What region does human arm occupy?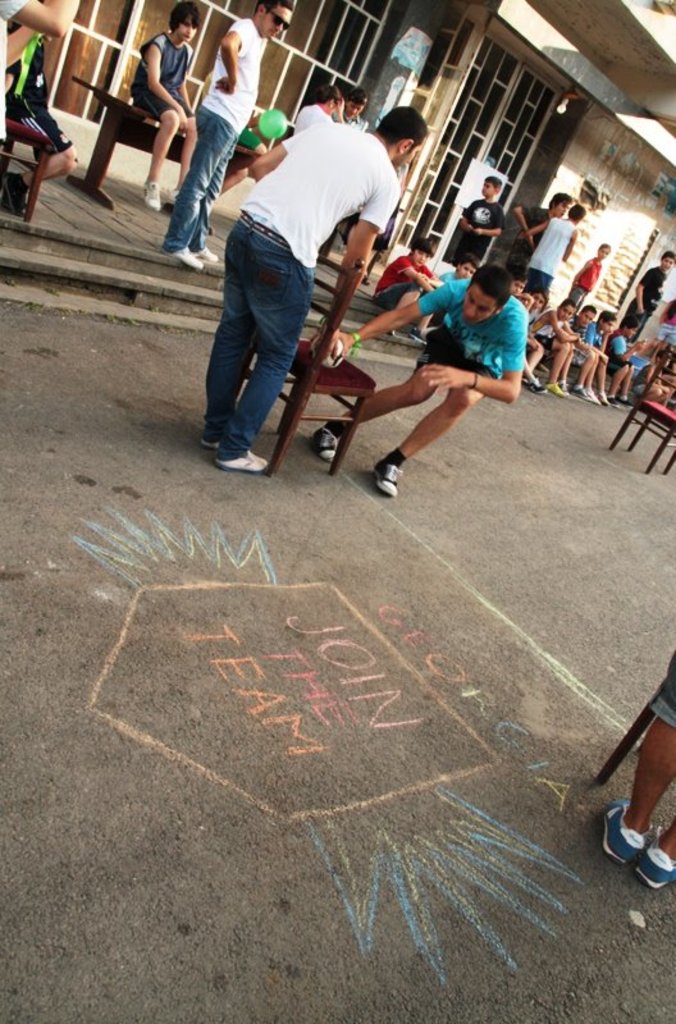
[x1=318, y1=175, x2=407, y2=374].
